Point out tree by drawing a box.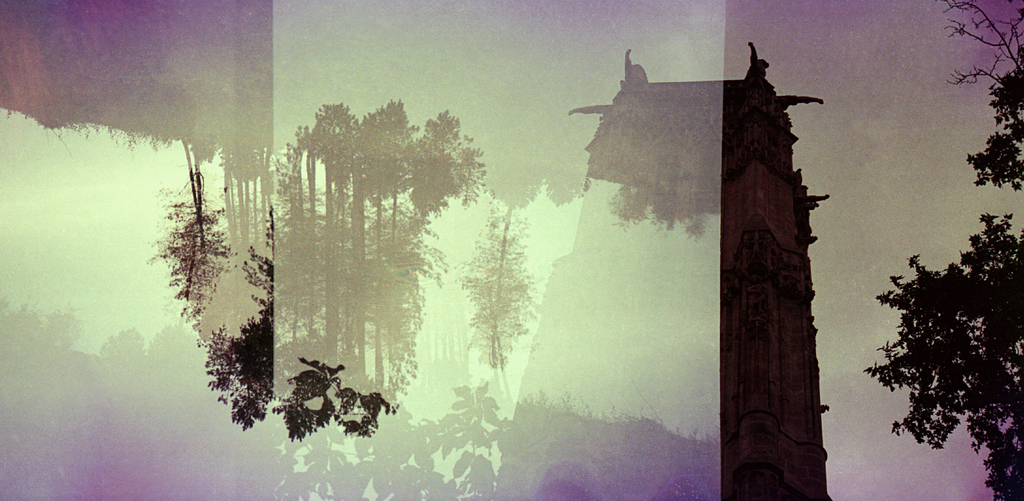
{"x1": 851, "y1": 166, "x2": 1006, "y2": 481}.
